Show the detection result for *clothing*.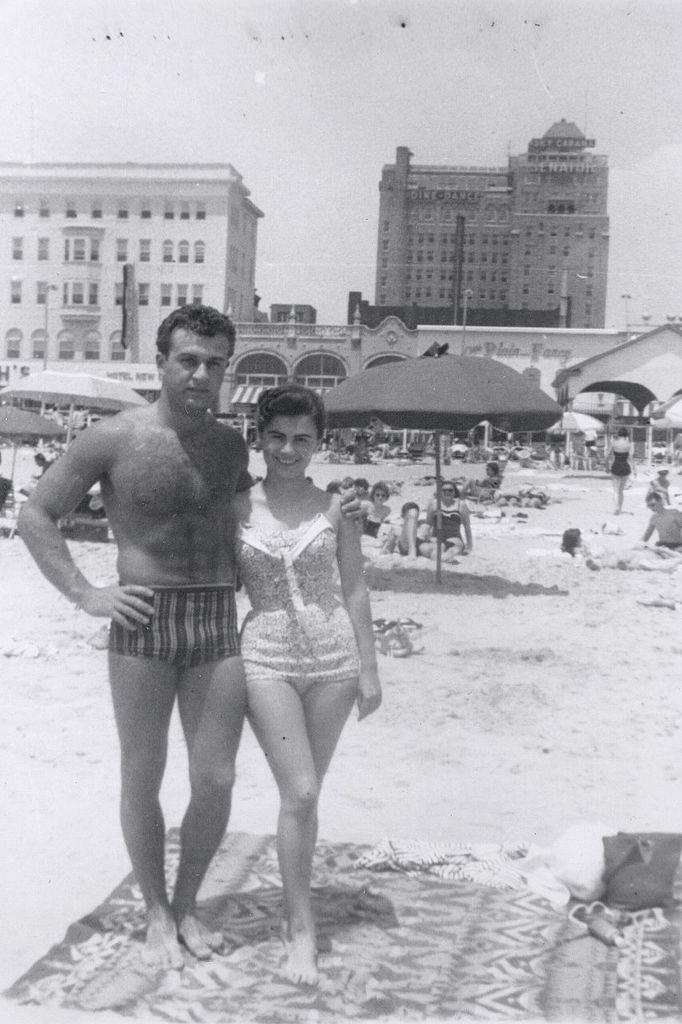
106 583 240 656.
